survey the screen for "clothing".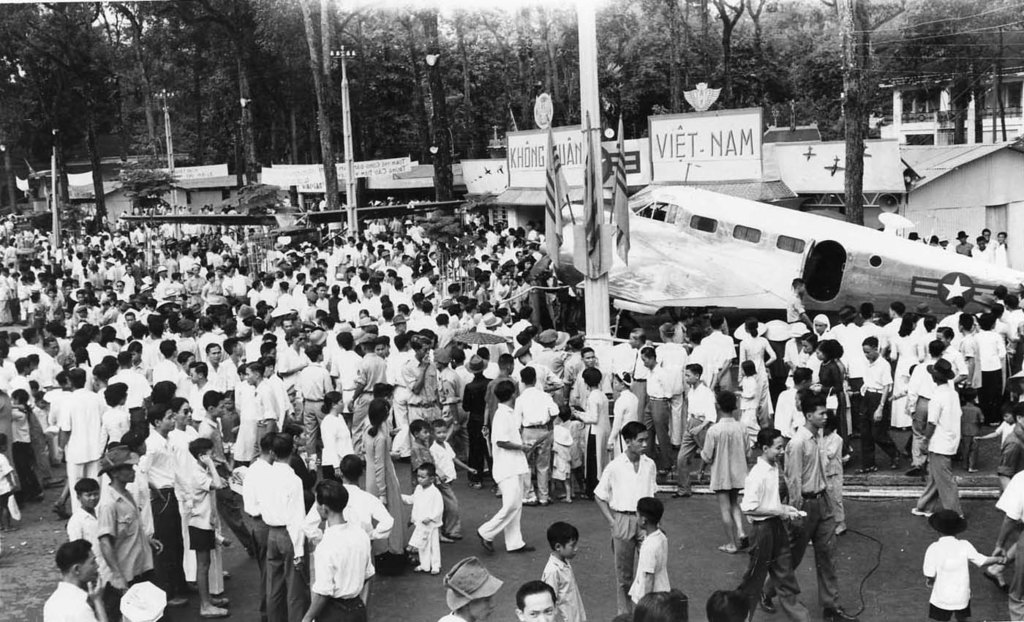
Survey found: bbox(908, 350, 957, 468).
